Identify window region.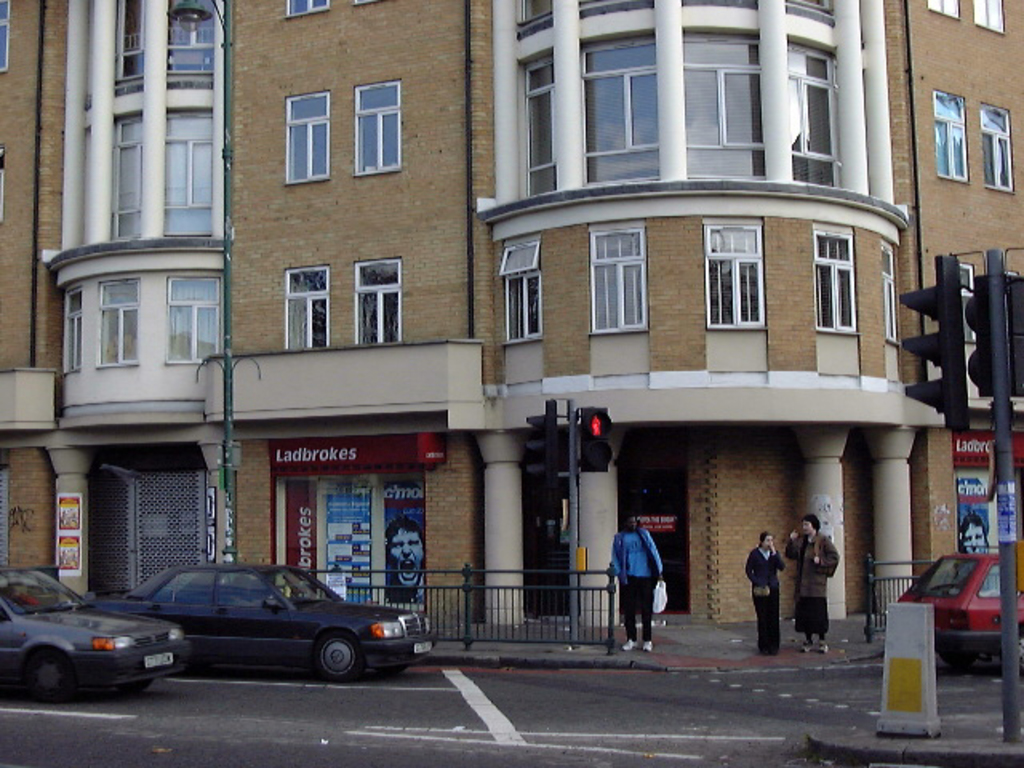
Region: x1=586 y1=219 x2=648 y2=338.
